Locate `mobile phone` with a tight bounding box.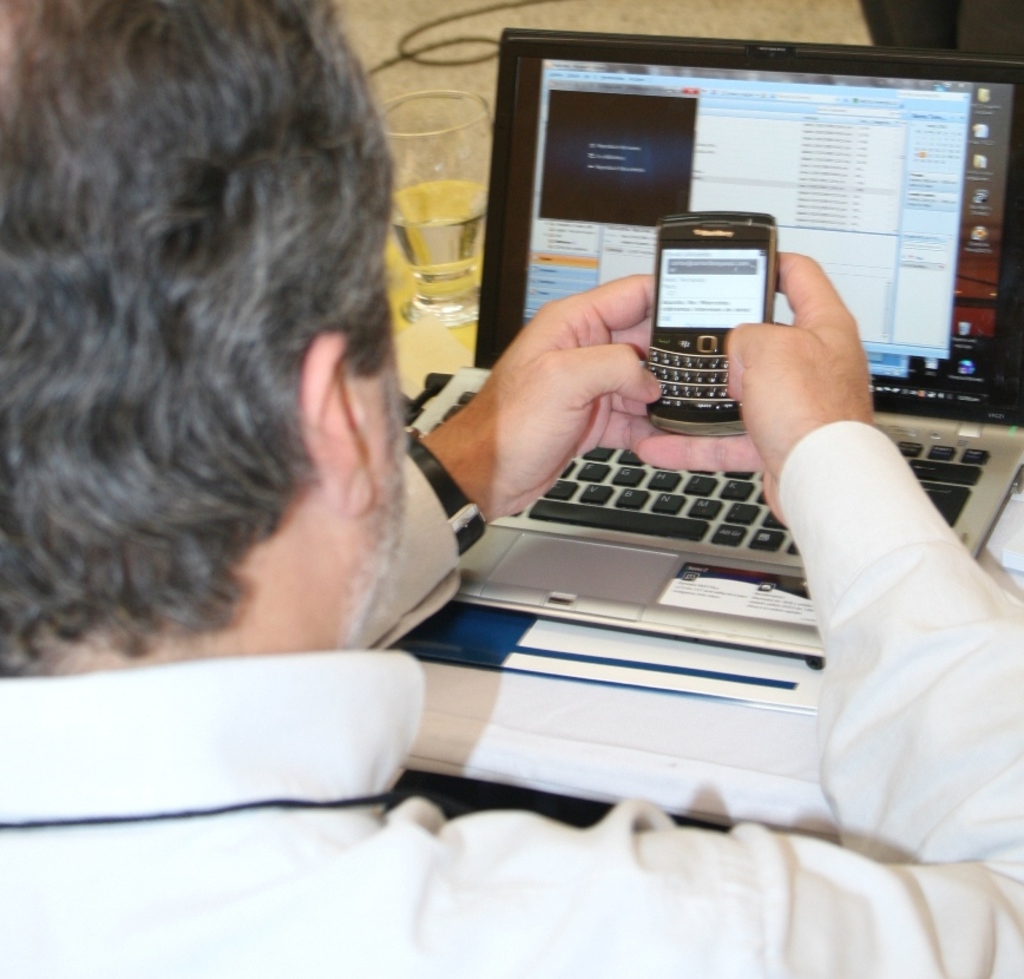
<bbox>625, 189, 794, 449</bbox>.
